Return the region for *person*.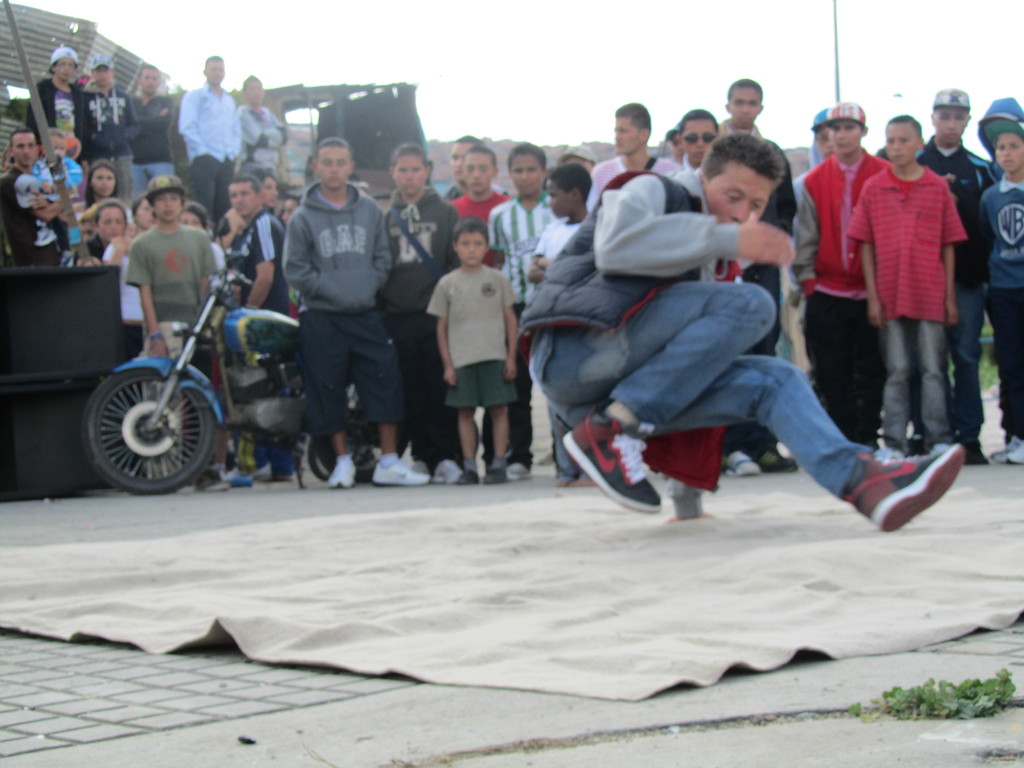
pyautogui.locateOnScreen(668, 111, 718, 182).
